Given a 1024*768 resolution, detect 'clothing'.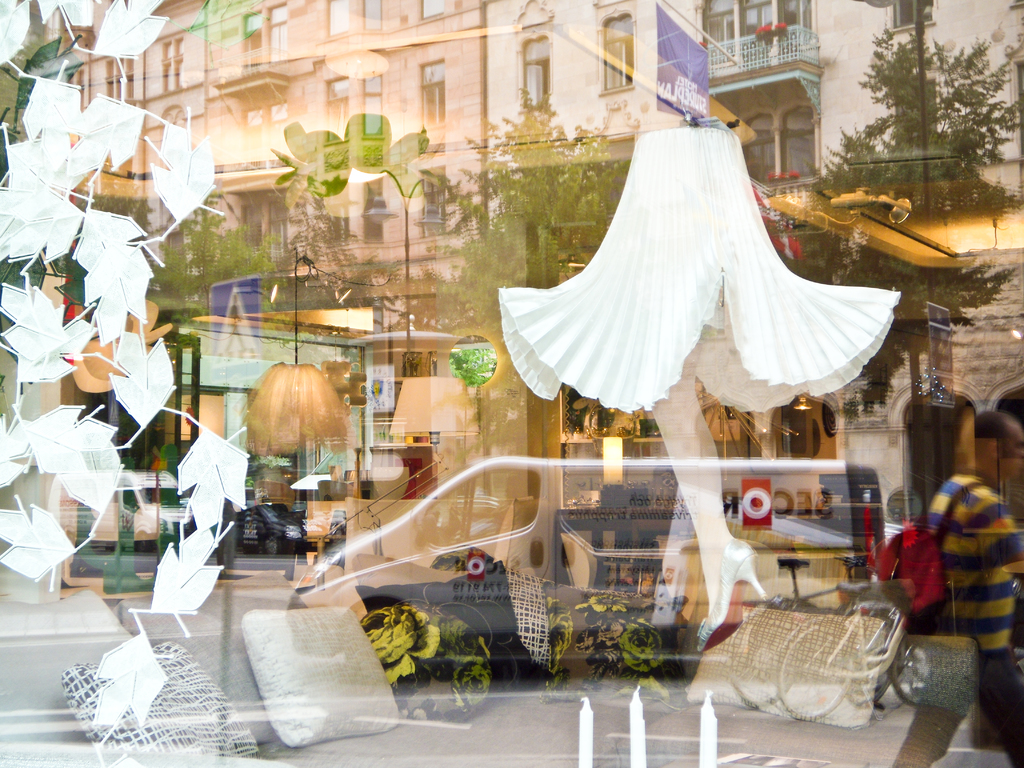
x1=920, y1=468, x2=1023, y2=655.
